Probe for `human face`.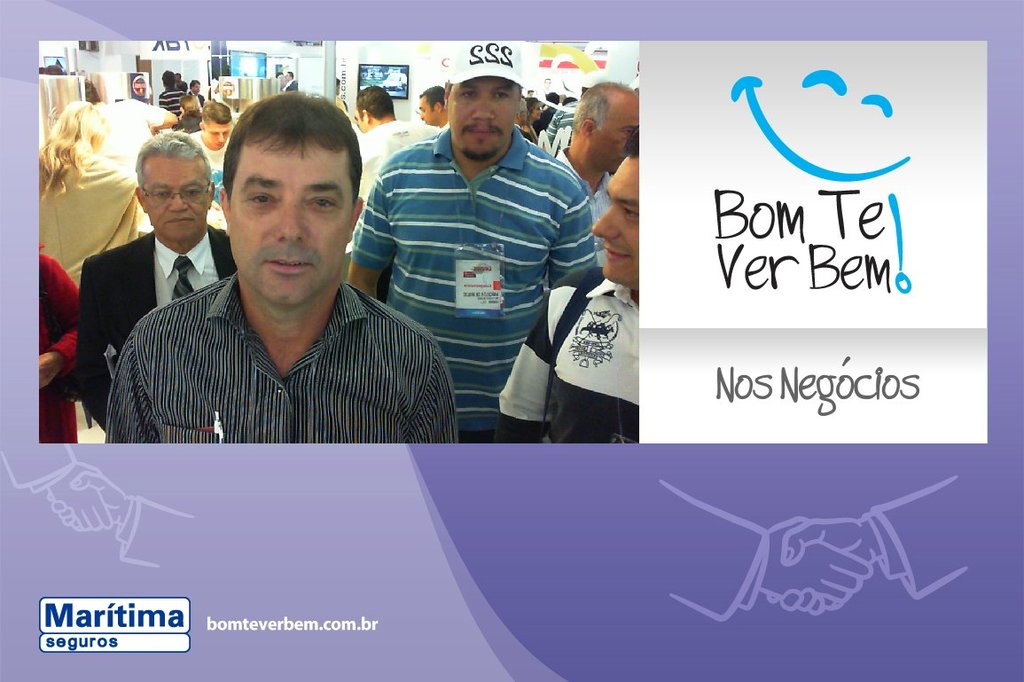
Probe result: (x1=592, y1=161, x2=638, y2=284).
